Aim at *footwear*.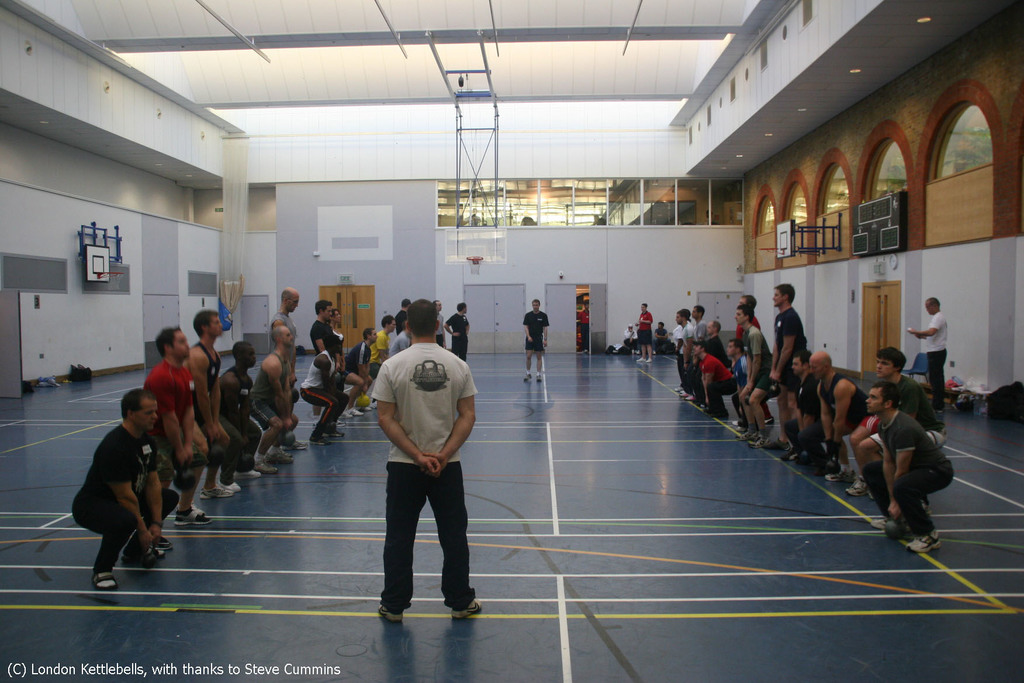
Aimed at 235:466:262:479.
